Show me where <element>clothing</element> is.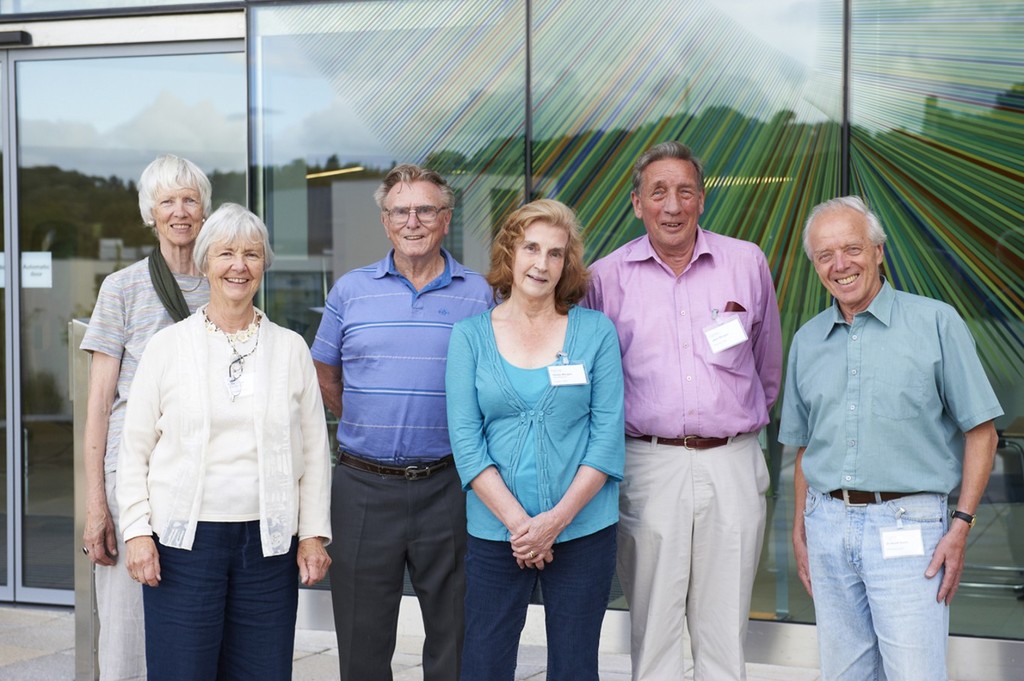
<element>clothing</element> is at select_region(311, 249, 514, 680).
